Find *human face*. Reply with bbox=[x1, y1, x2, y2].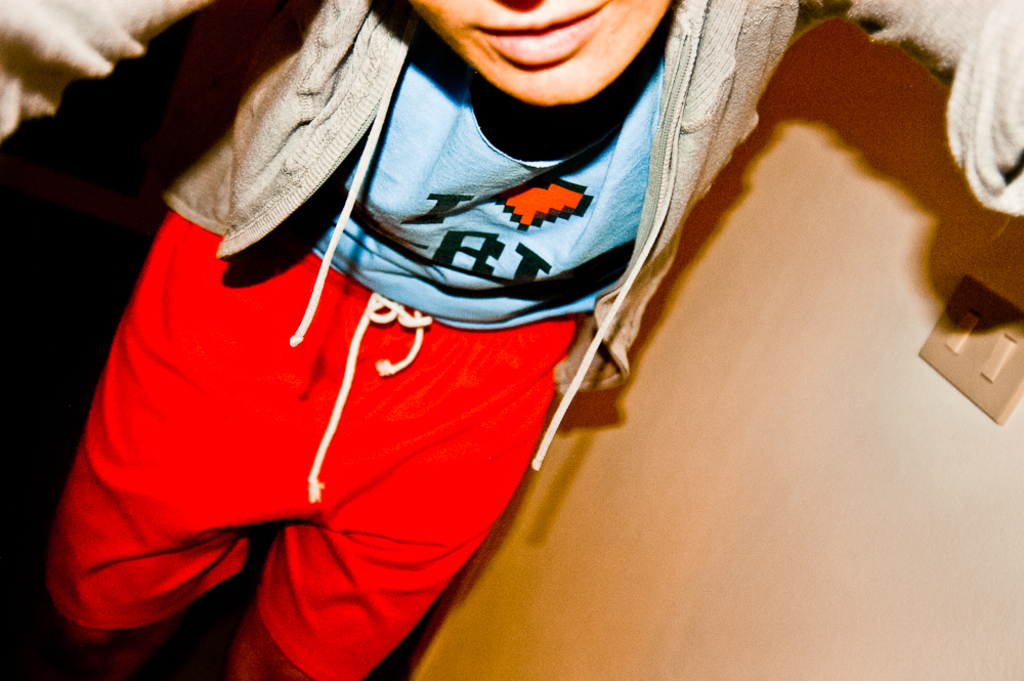
bbox=[402, 0, 666, 105].
